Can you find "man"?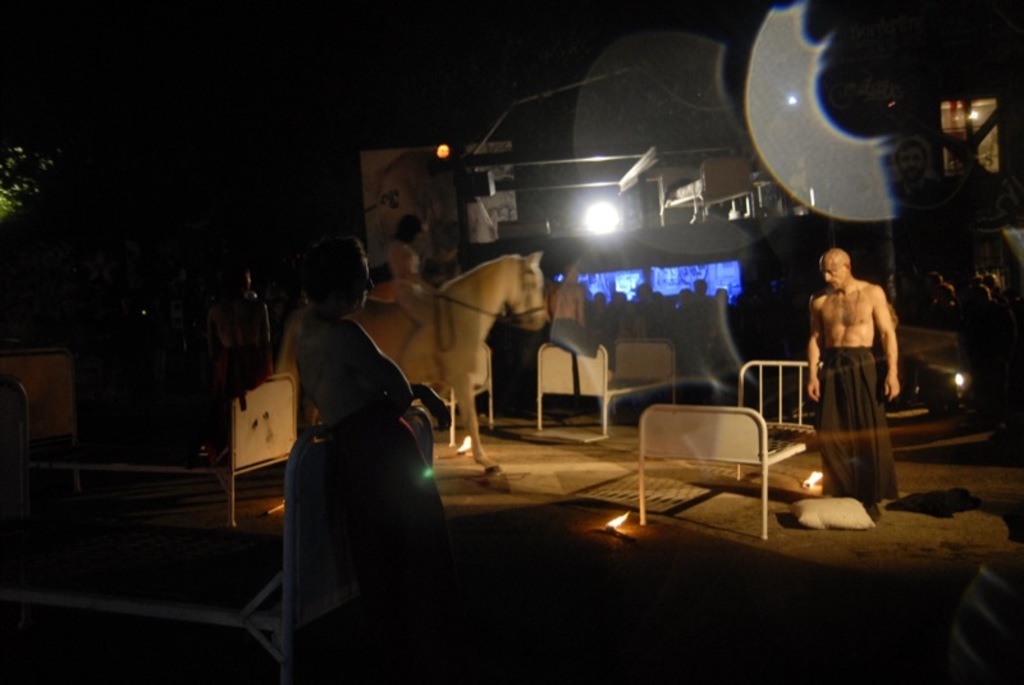
Yes, bounding box: 801, 232, 909, 492.
